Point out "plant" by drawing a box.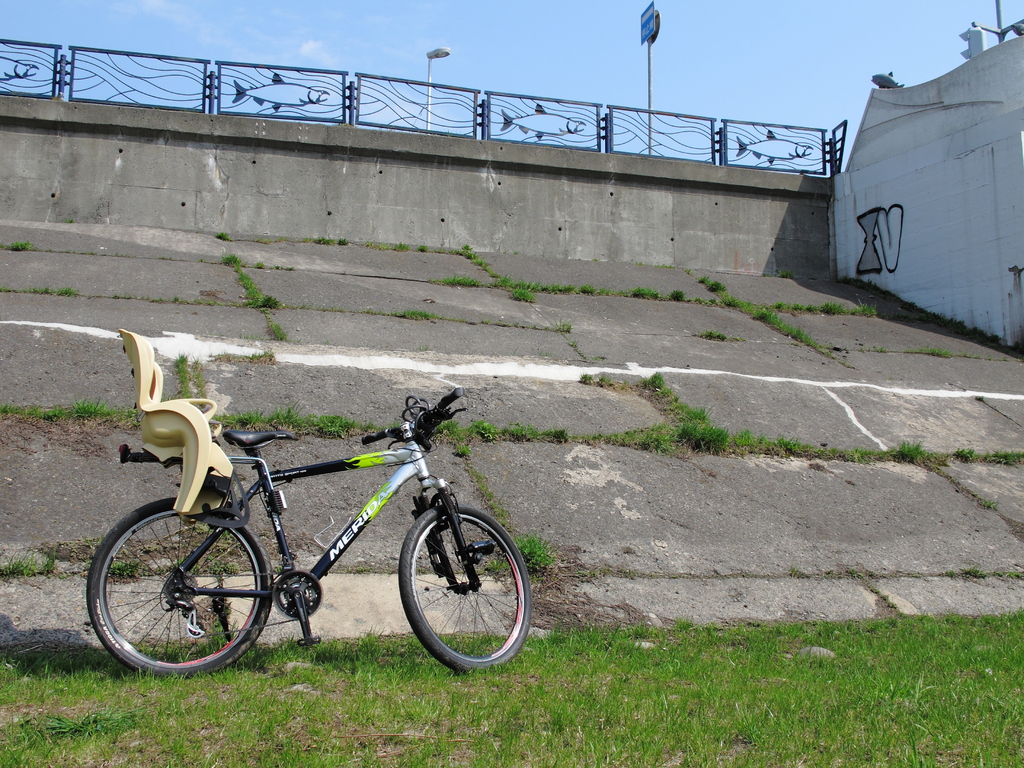
{"left": 413, "top": 242, "right": 424, "bottom": 252}.
